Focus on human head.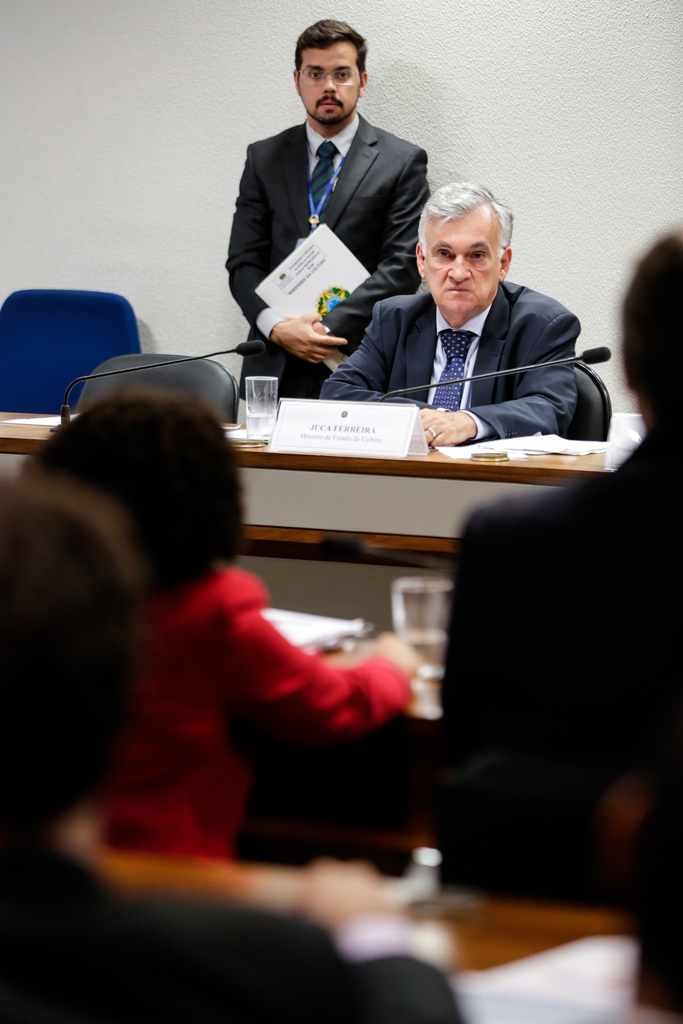
Focused at Rect(24, 385, 247, 614).
